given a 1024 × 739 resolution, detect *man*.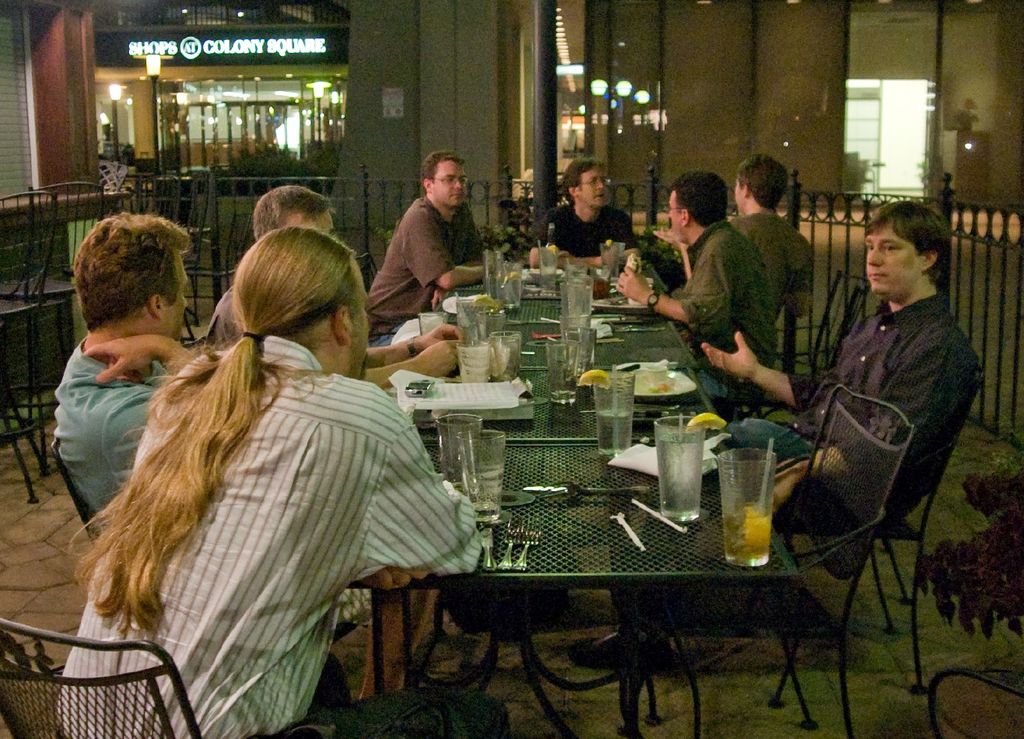
[53, 228, 511, 738].
